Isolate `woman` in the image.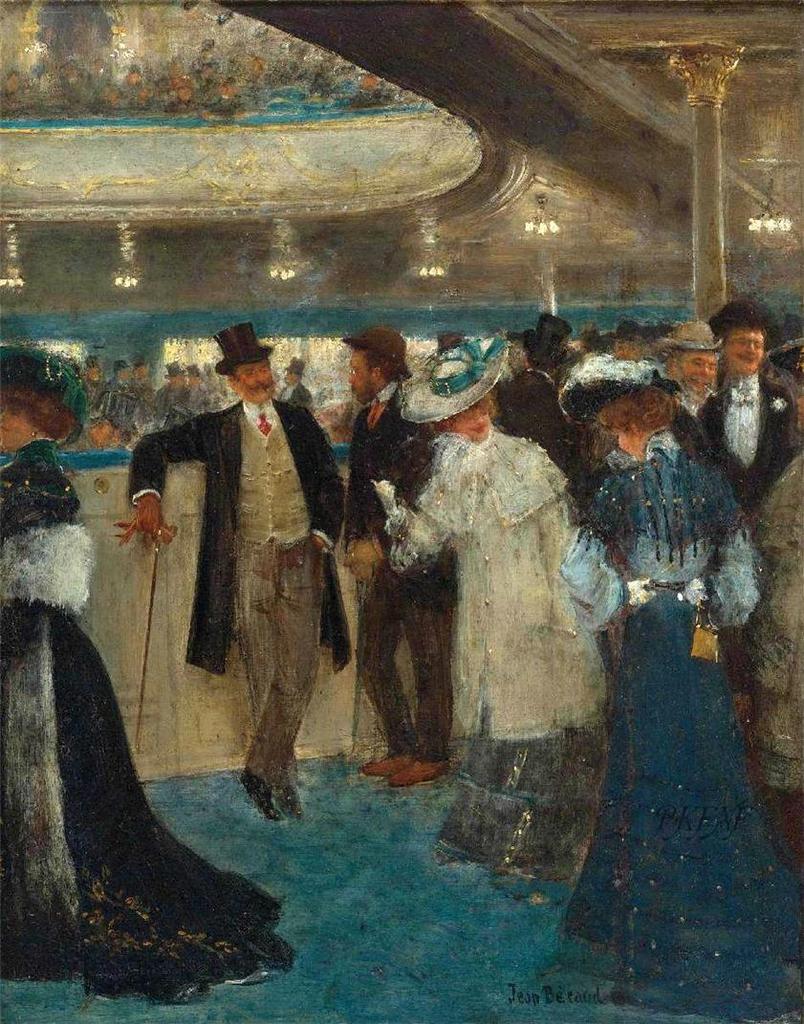
Isolated region: crop(0, 335, 311, 1004).
